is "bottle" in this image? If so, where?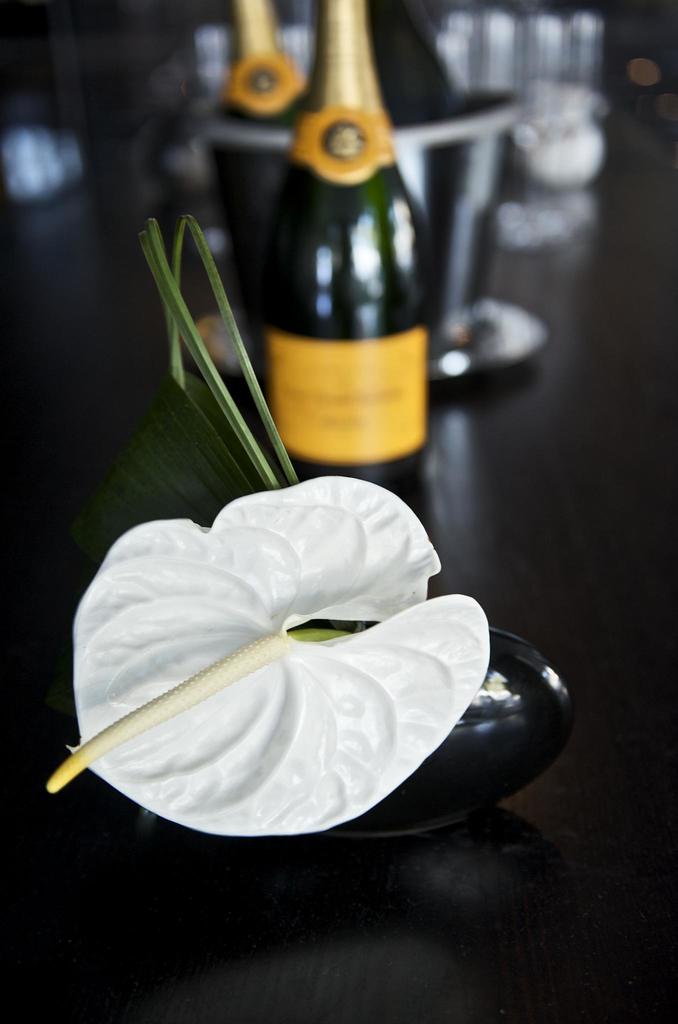
Yes, at [211, 1, 307, 143].
